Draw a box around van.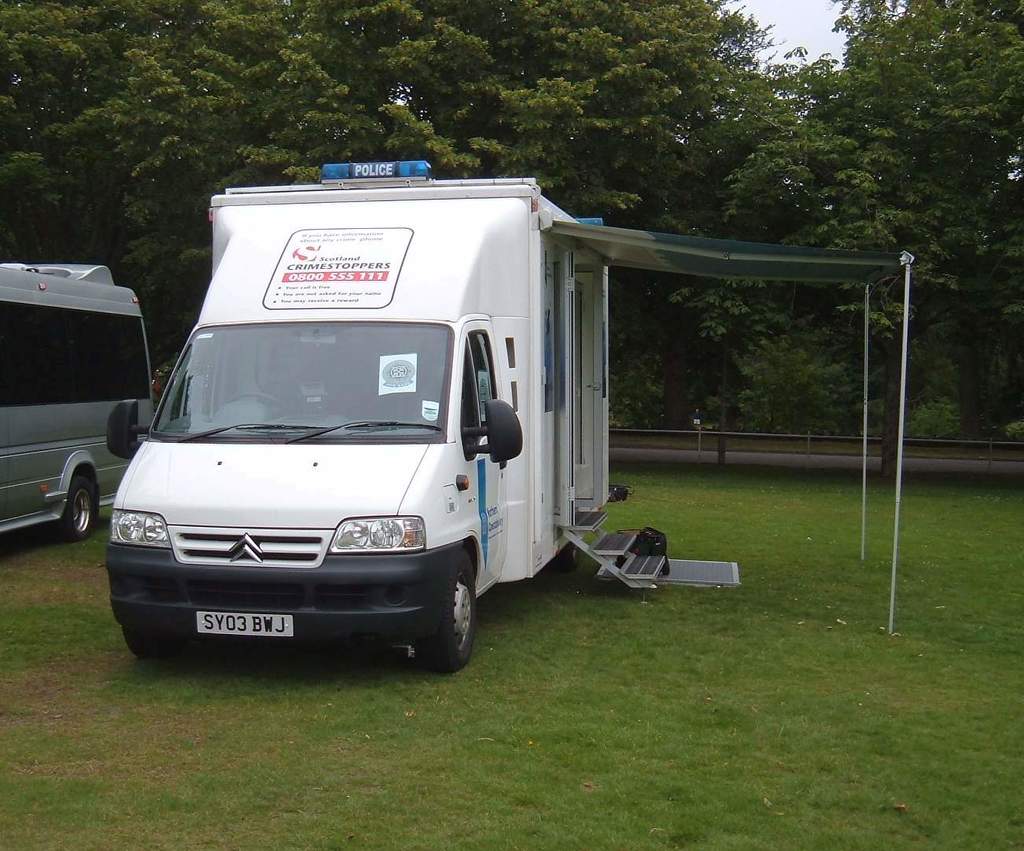
detection(101, 158, 744, 679).
